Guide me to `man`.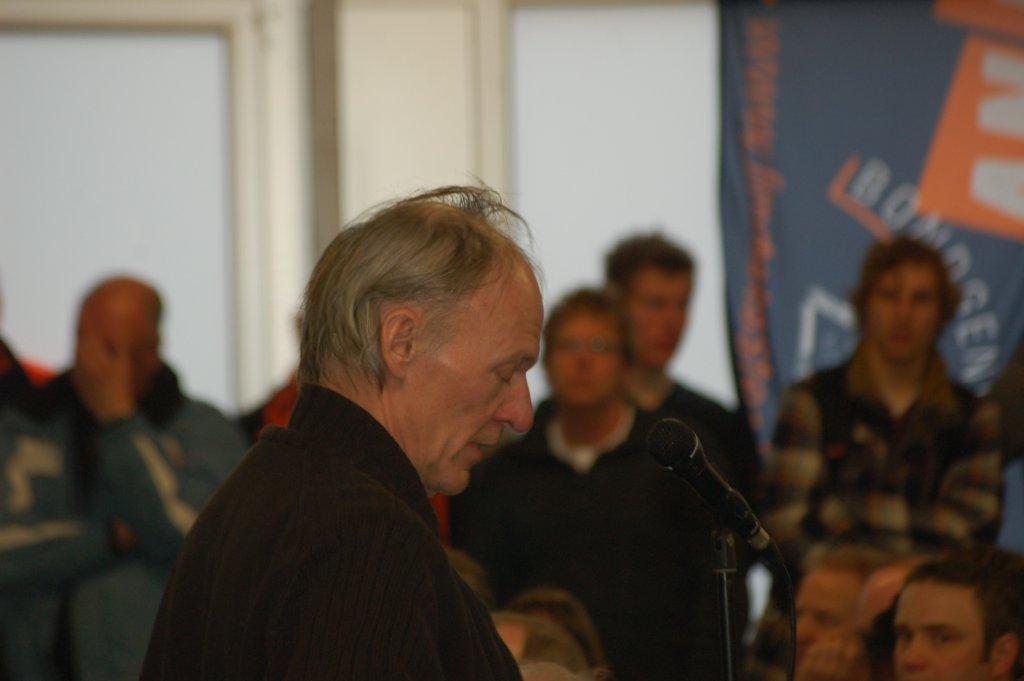
Guidance: box(891, 545, 1023, 680).
